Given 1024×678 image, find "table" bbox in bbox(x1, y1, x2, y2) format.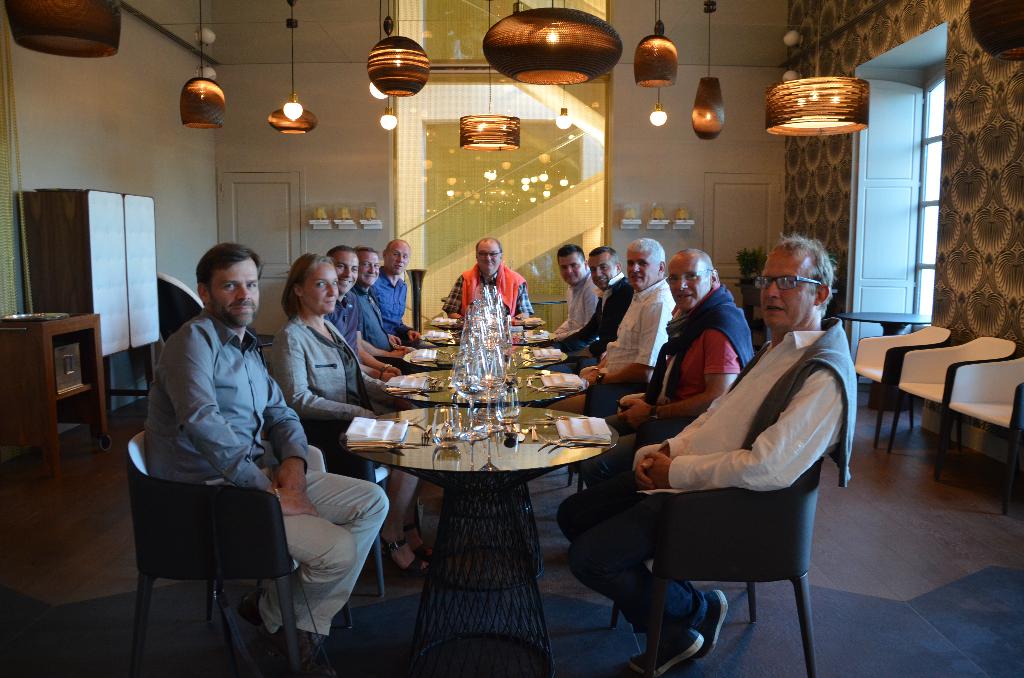
bbox(400, 344, 577, 370).
